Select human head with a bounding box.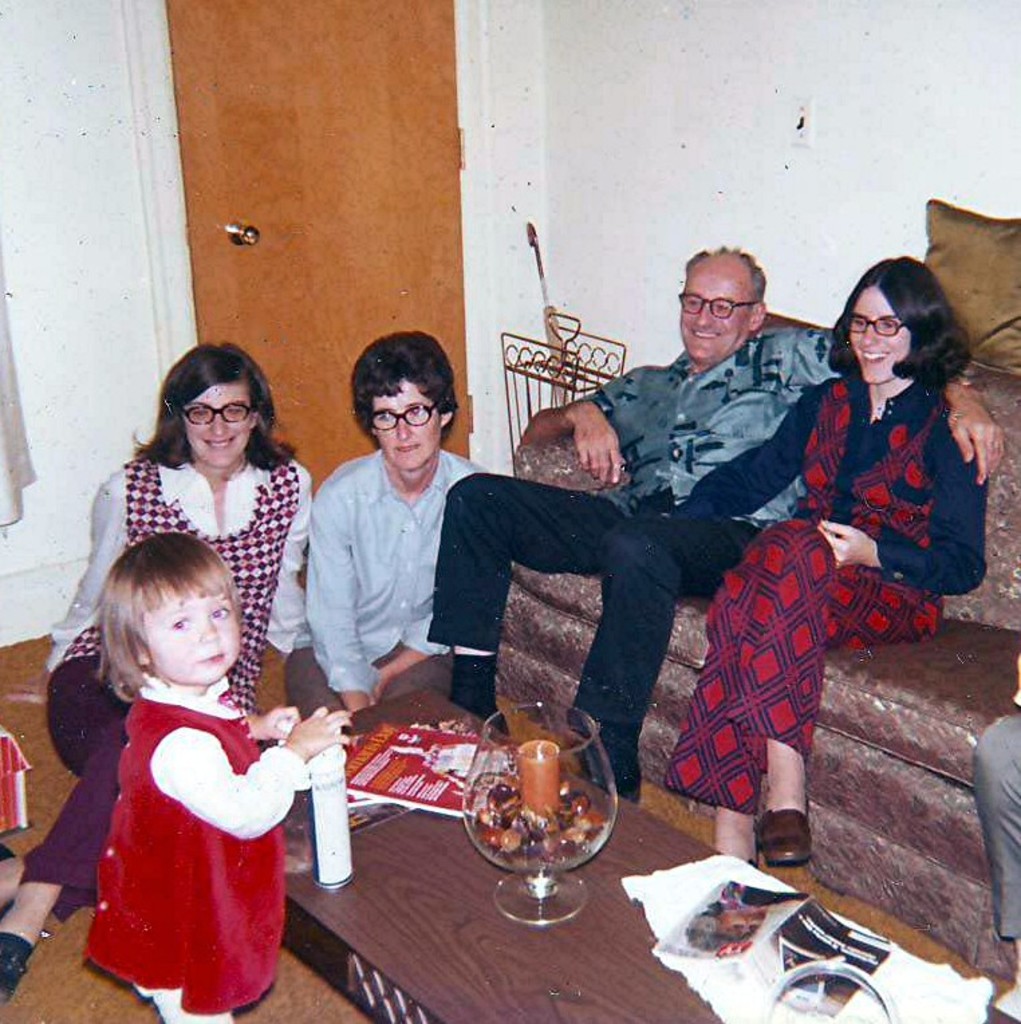
Rect(673, 244, 772, 362).
